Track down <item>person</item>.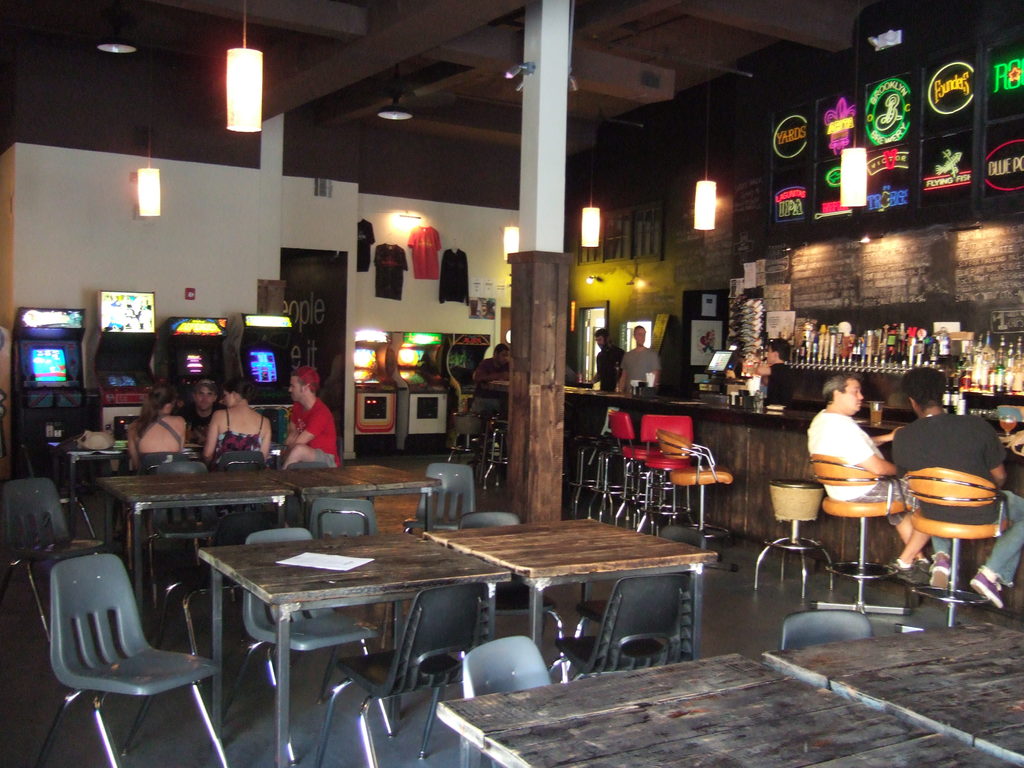
Tracked to box=[890, 366, 1023, 615].
